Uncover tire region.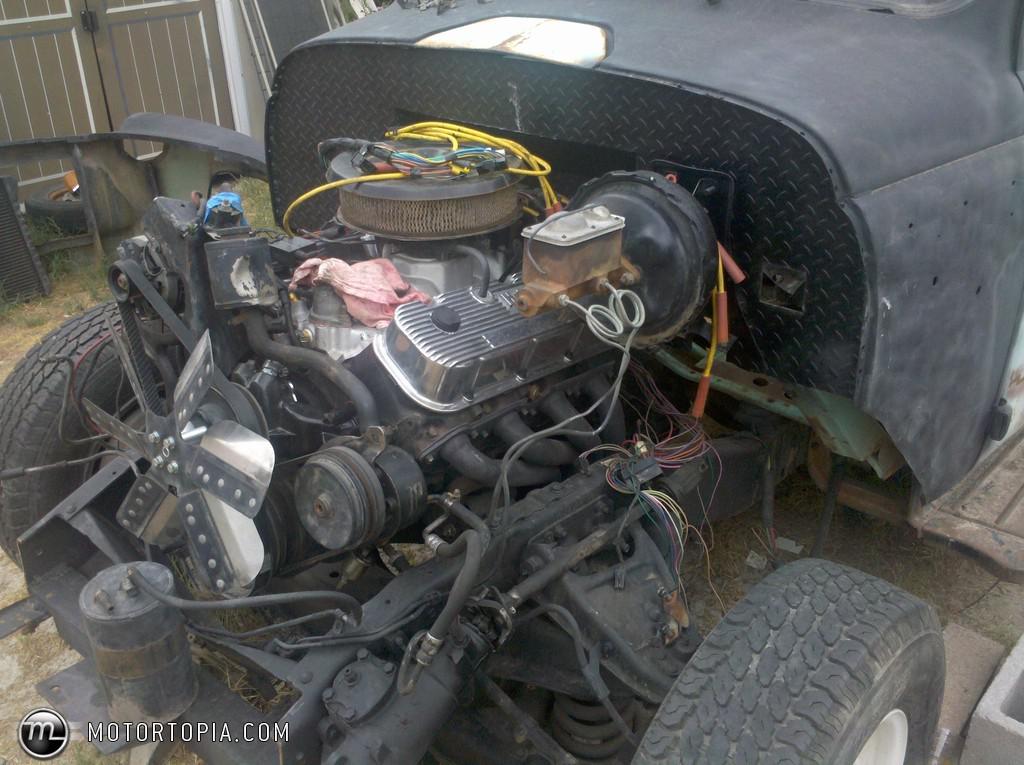
Uncovered: 649:563:963:758.
